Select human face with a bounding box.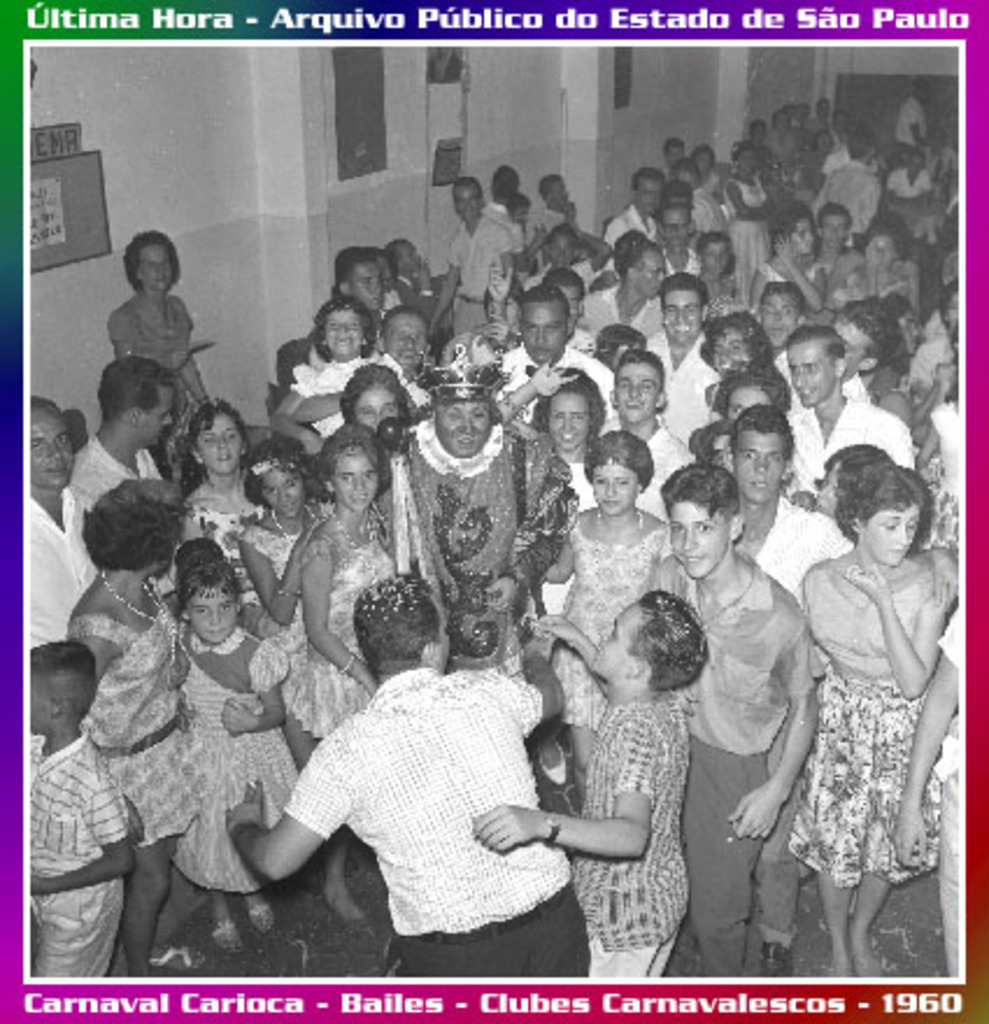
617/358/663/426.
